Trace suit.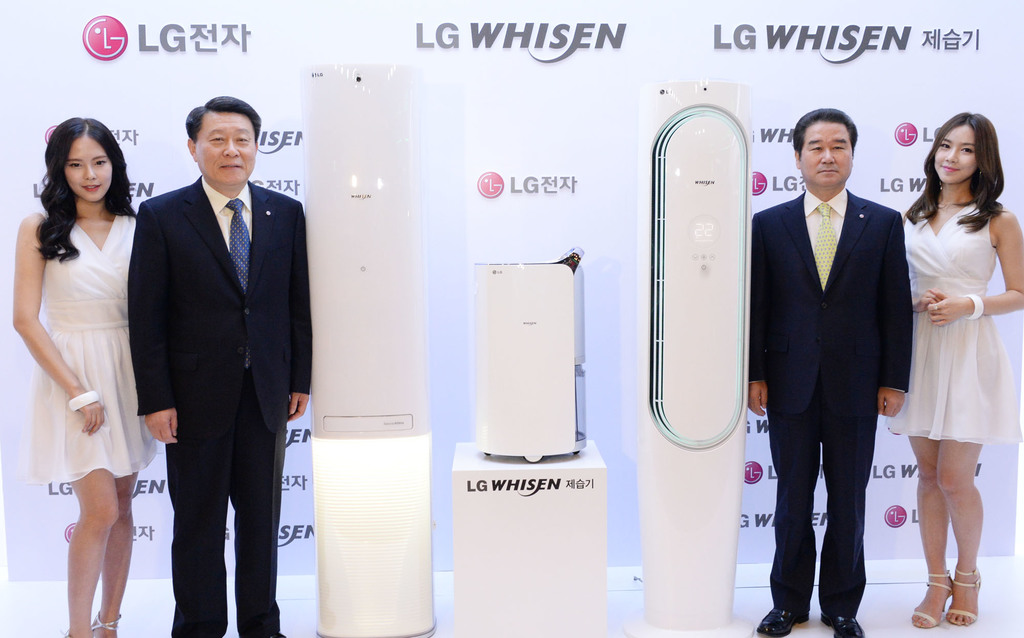
Traced to bbox(749, 188, 913, 615).
